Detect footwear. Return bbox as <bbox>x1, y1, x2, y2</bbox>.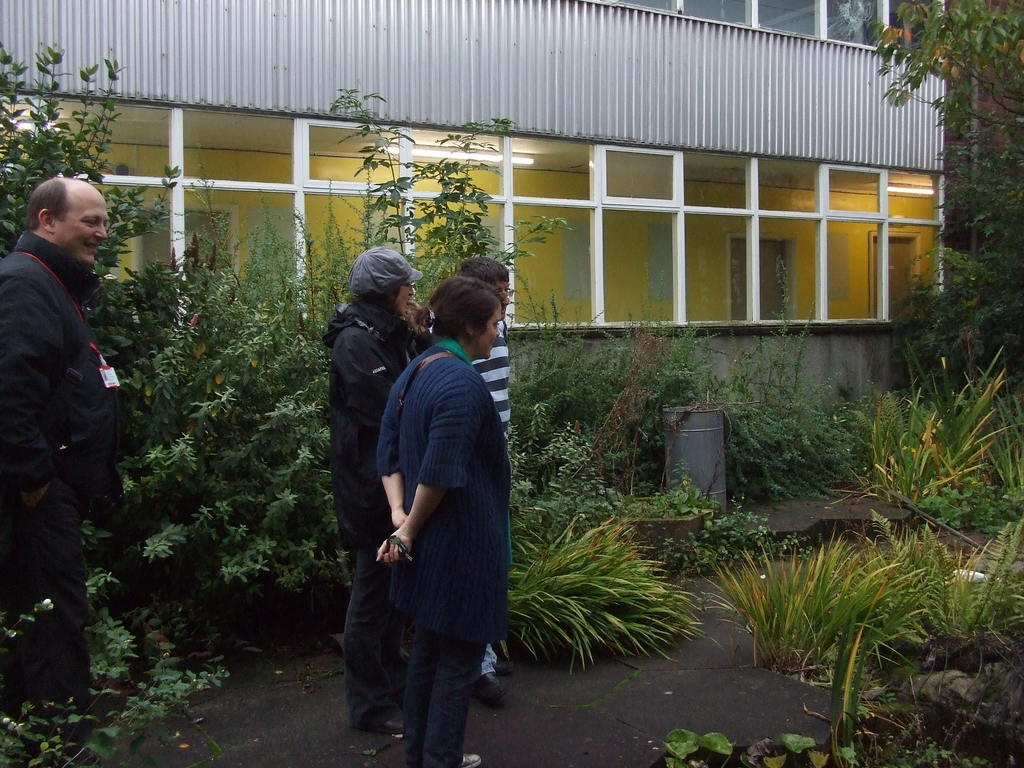
<bbox>375, 712, 406, 738</bbox>.
